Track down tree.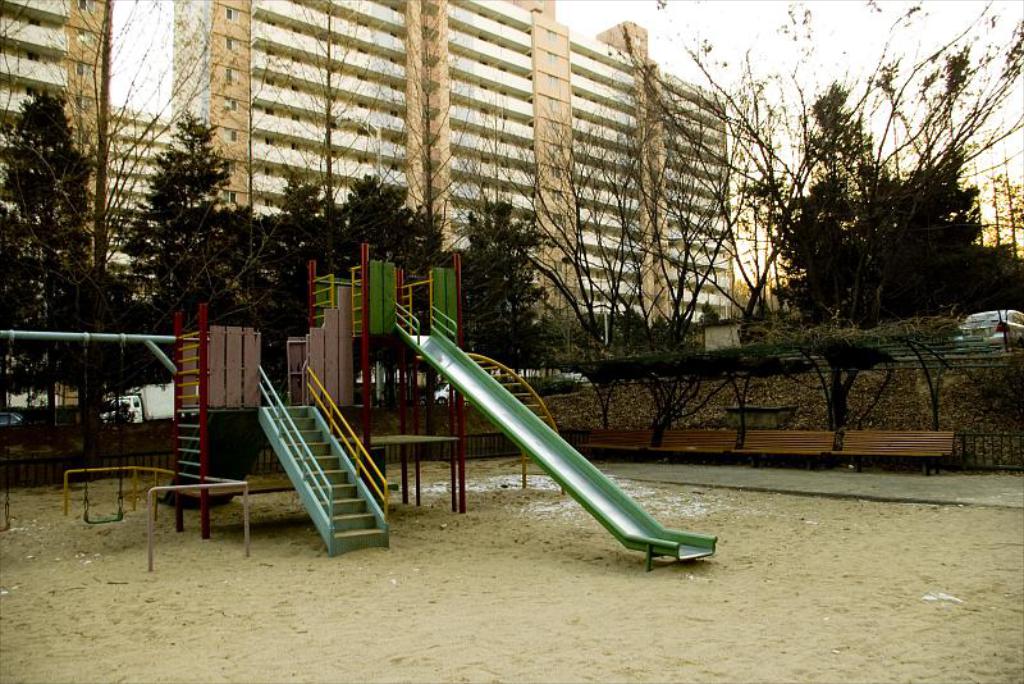
Tracked to left=744, top=78, right=1023, bottom=339.
